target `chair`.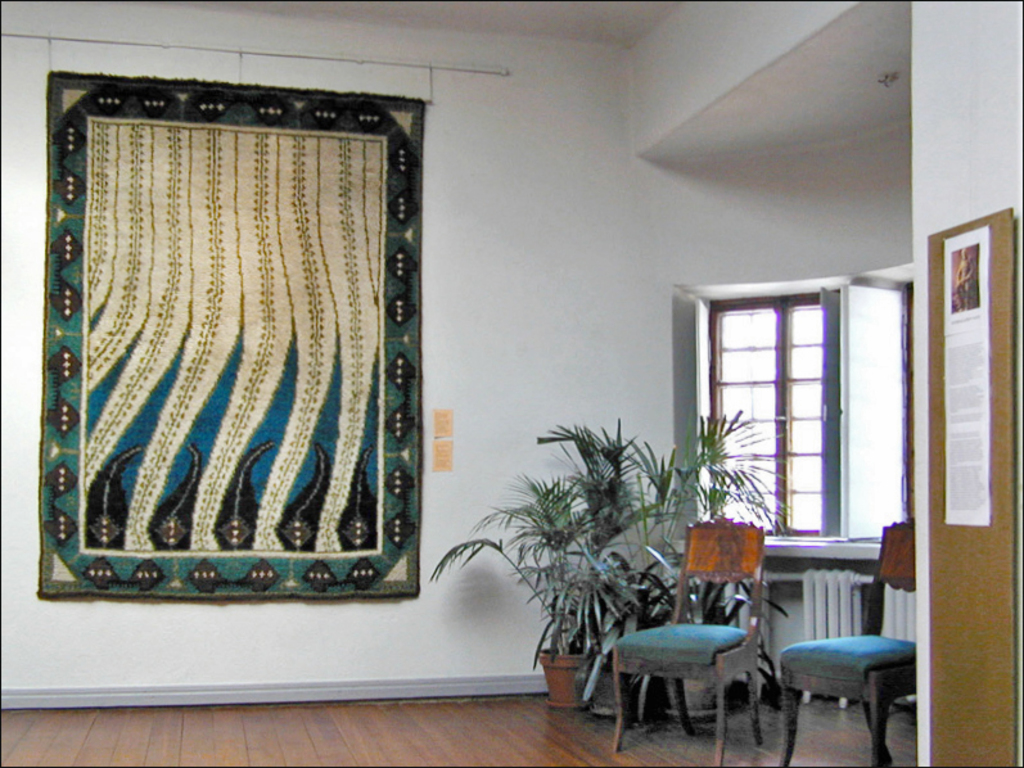
Target region: box=[609, 510, 764, 767].
